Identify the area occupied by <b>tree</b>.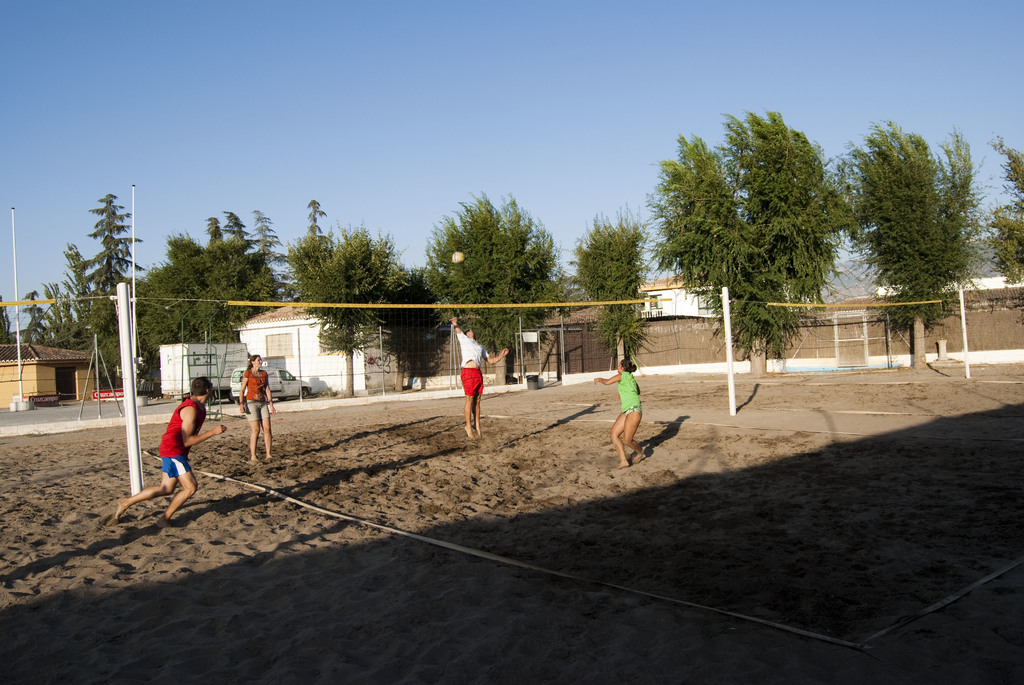
Area: BBox(83, 182, 140, 374).
